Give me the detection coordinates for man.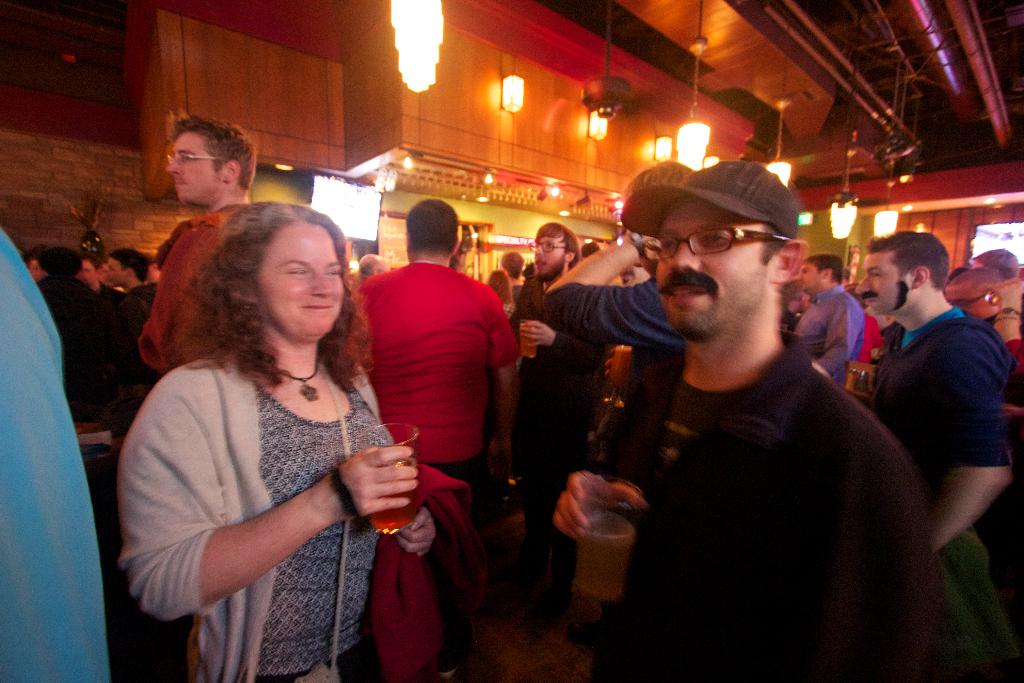
box(35, 245, 111, 424).
